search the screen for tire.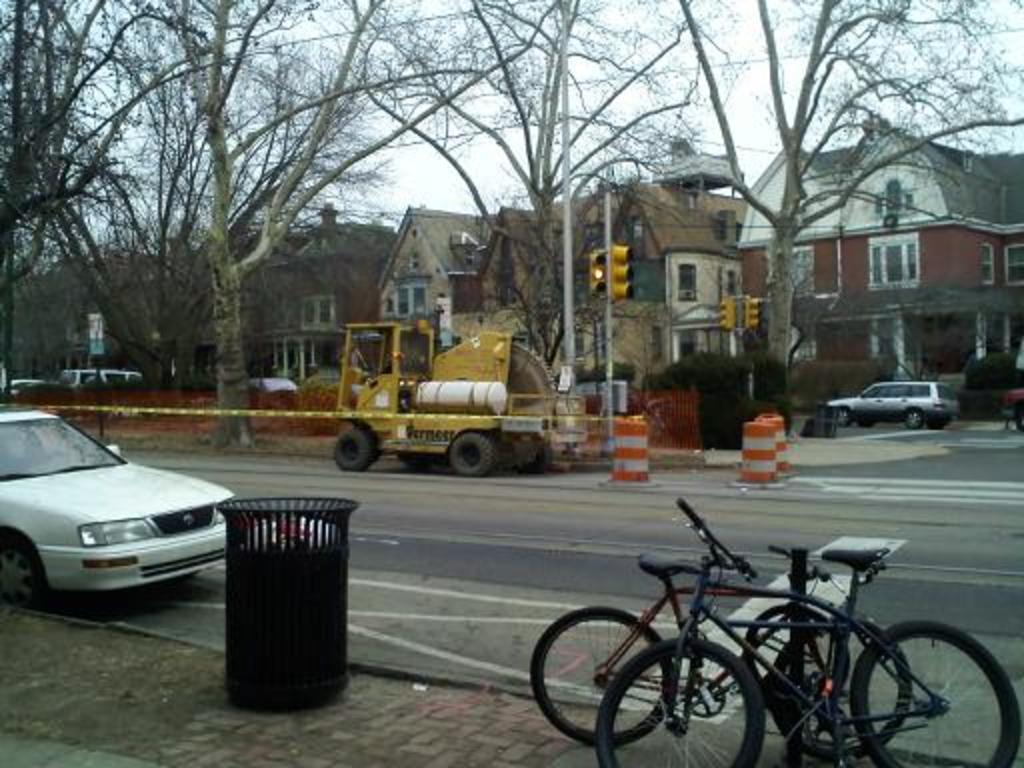
Found at BBox(330, 426, 380, 472).
